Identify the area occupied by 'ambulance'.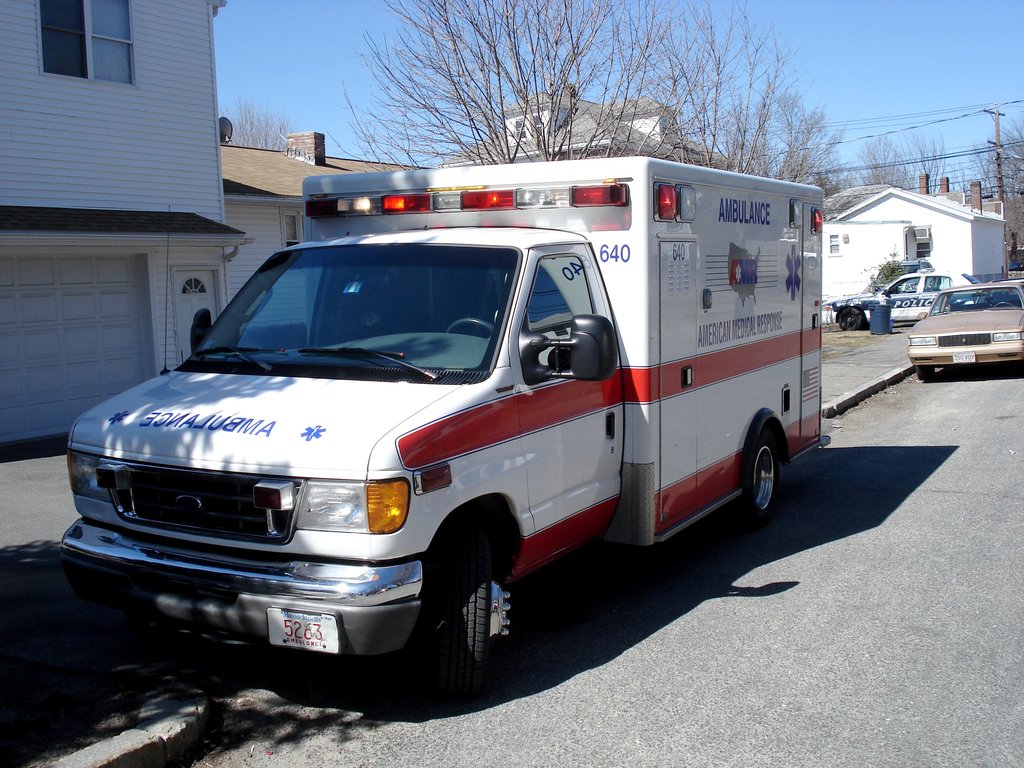
Area: left=60, top=153, right=836, bottom=710.
